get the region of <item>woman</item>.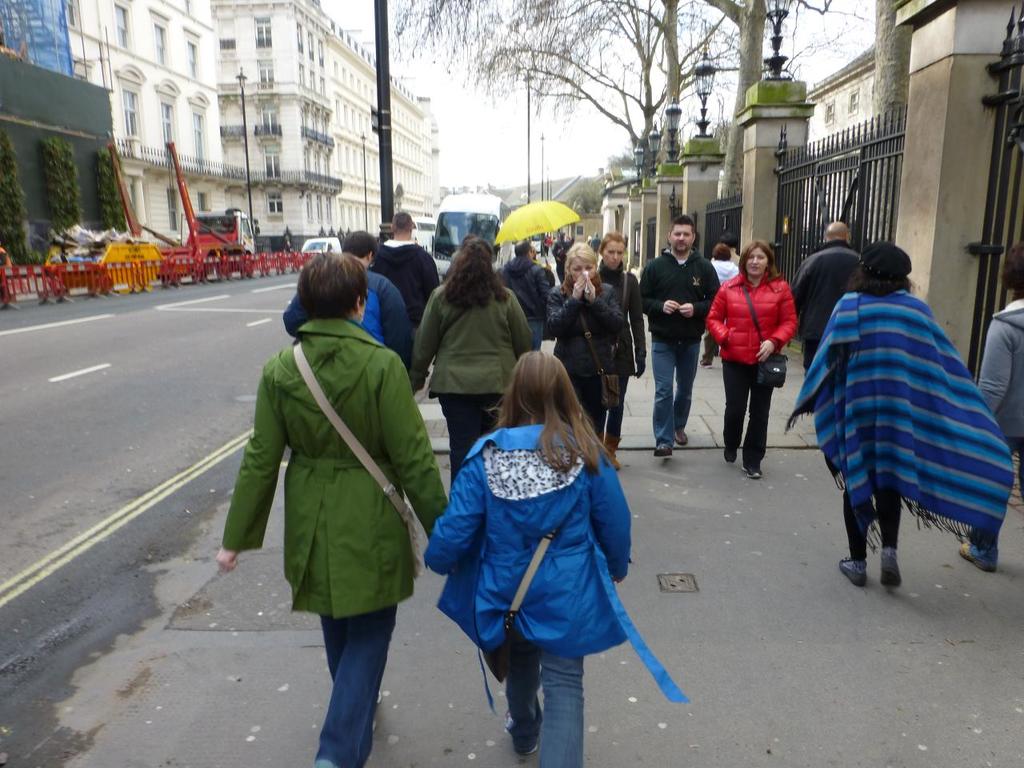
(216,250,453,767).
